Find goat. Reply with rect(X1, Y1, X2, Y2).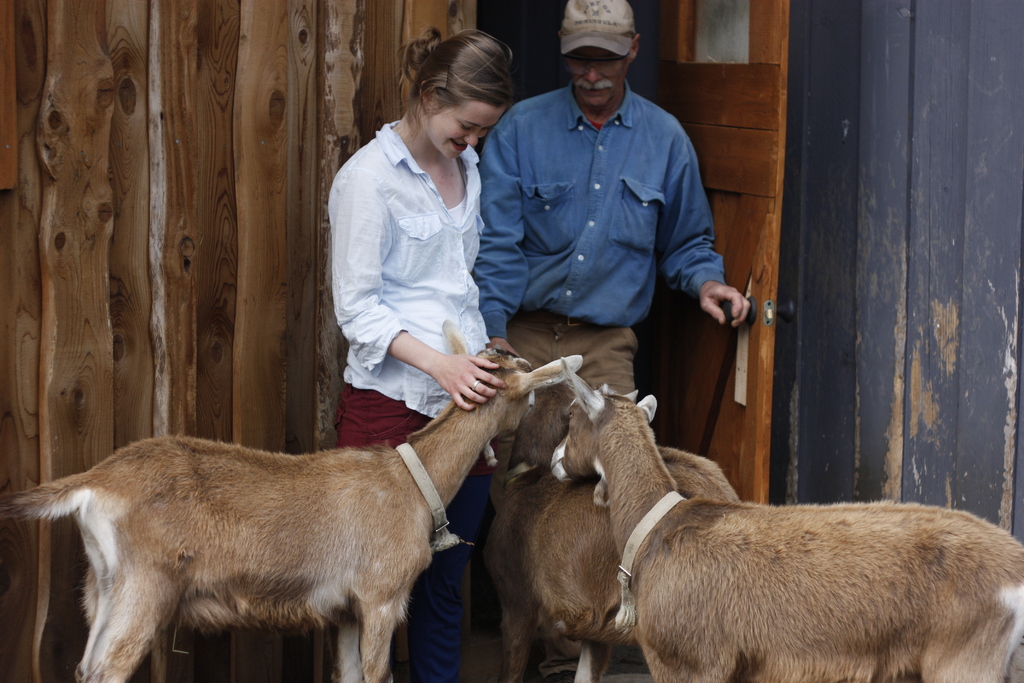
rect(25, 340, 527, 676).
